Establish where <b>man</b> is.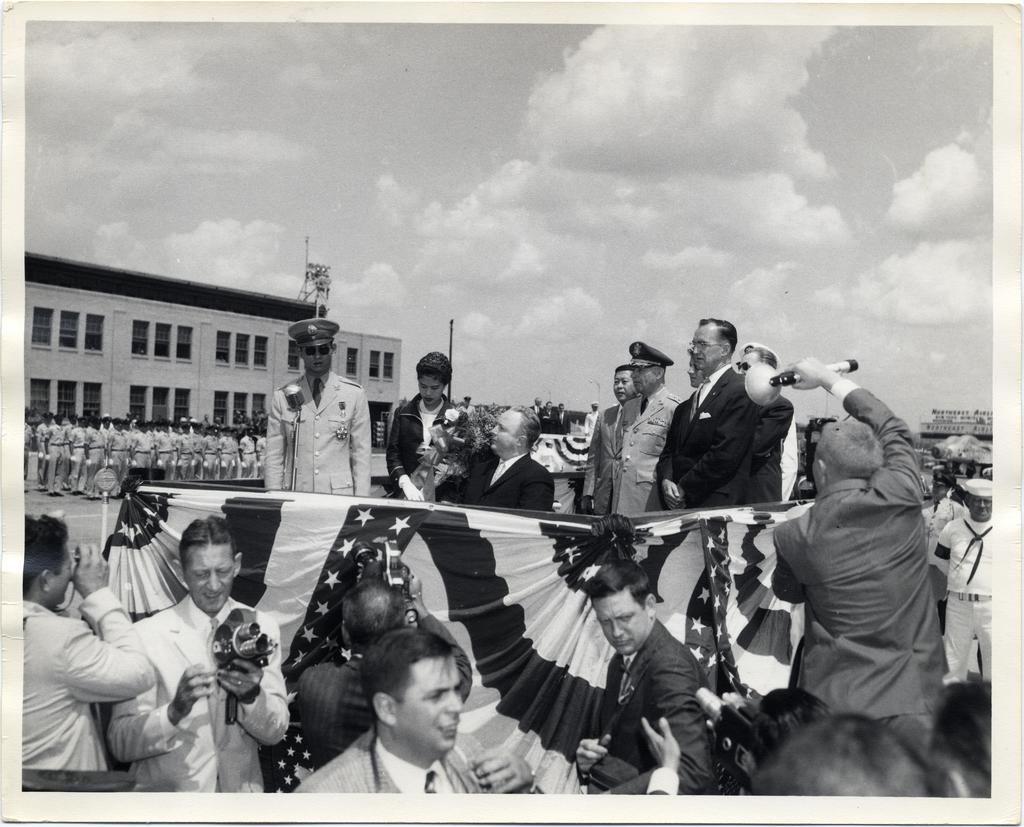
Established at x1=935 y1=476 x2=993 y2=686.
